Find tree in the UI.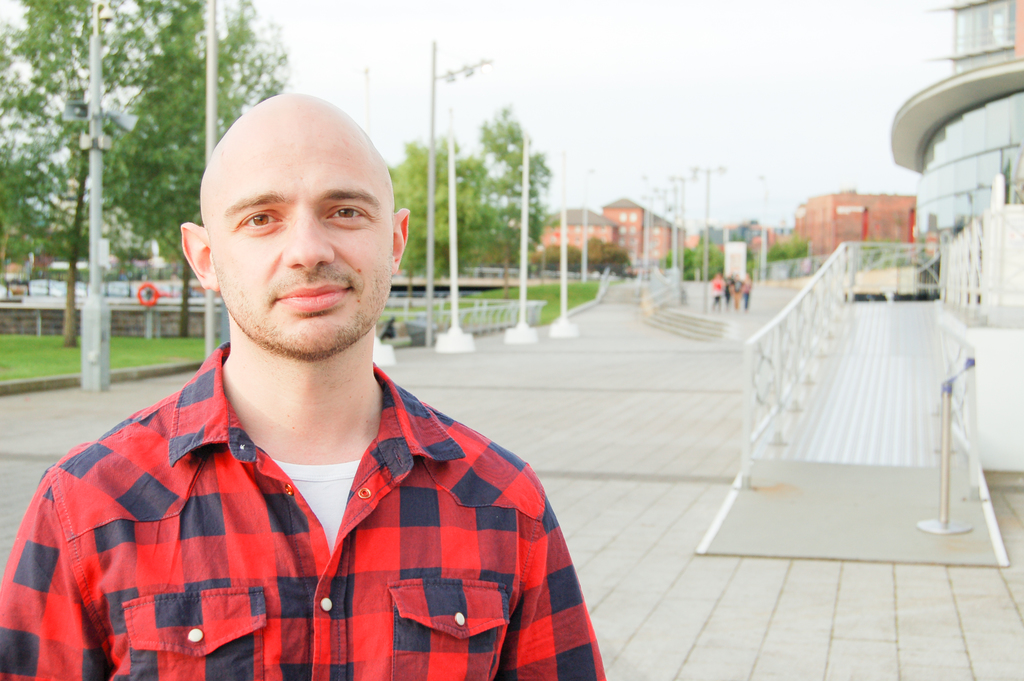
UI element at (583,236,639,280).
